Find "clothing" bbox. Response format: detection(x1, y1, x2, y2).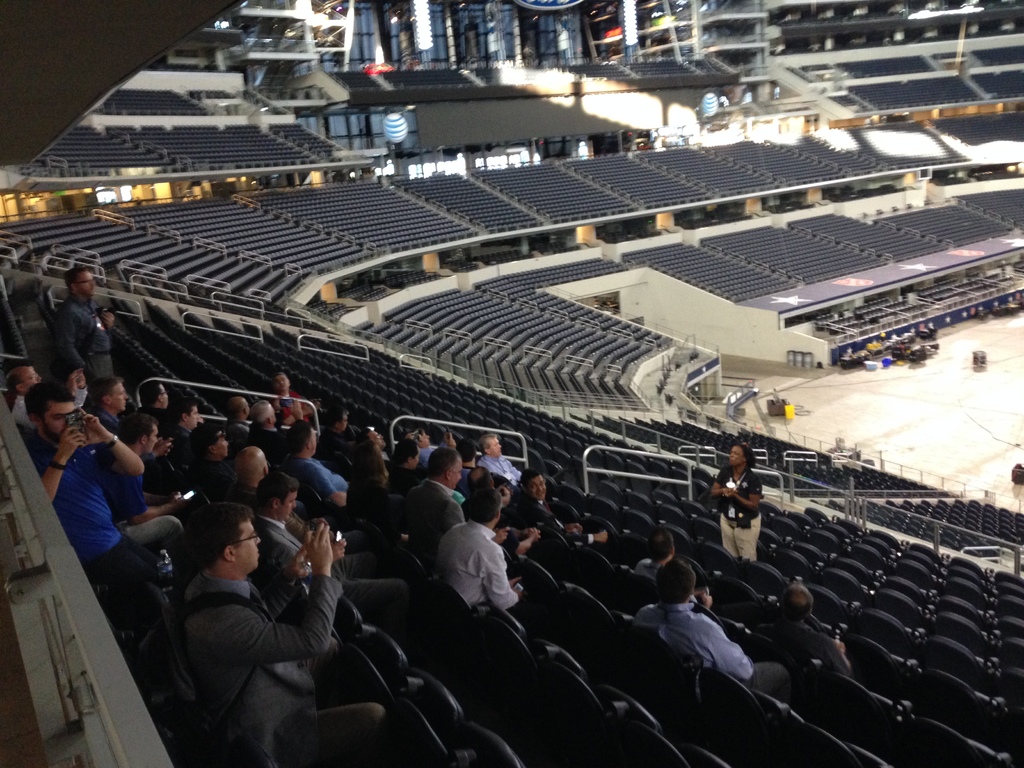
detection(474, 454, 524, 481).
